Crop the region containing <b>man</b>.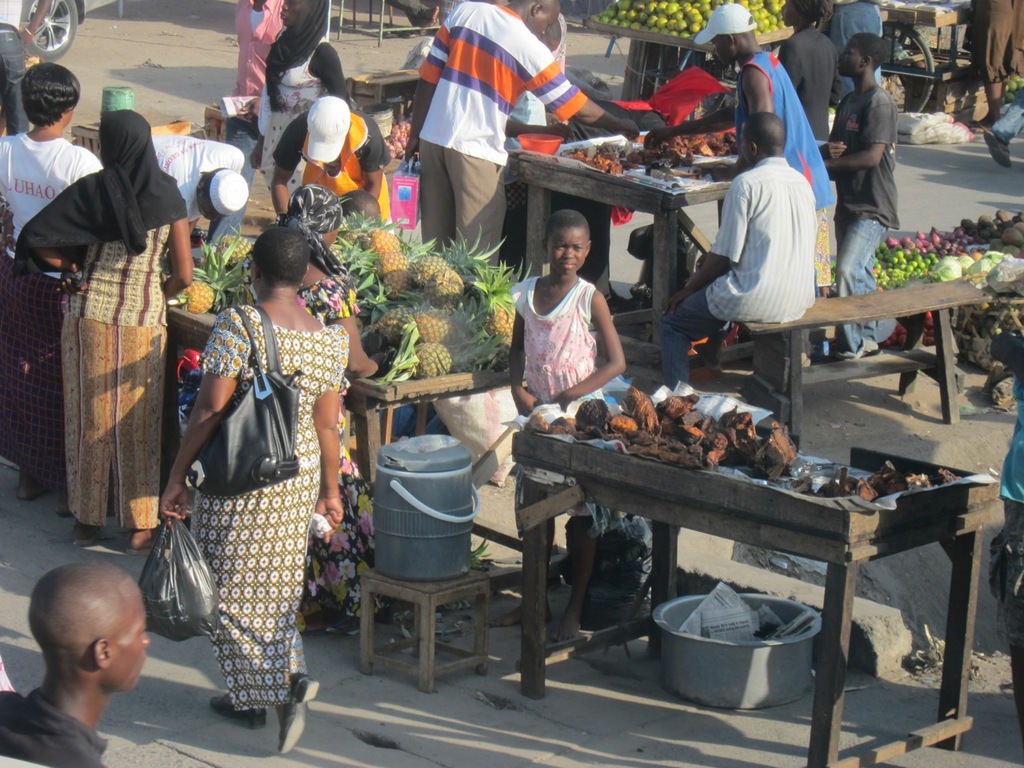
Crop region: Rect(0, 0, 51, 137).
